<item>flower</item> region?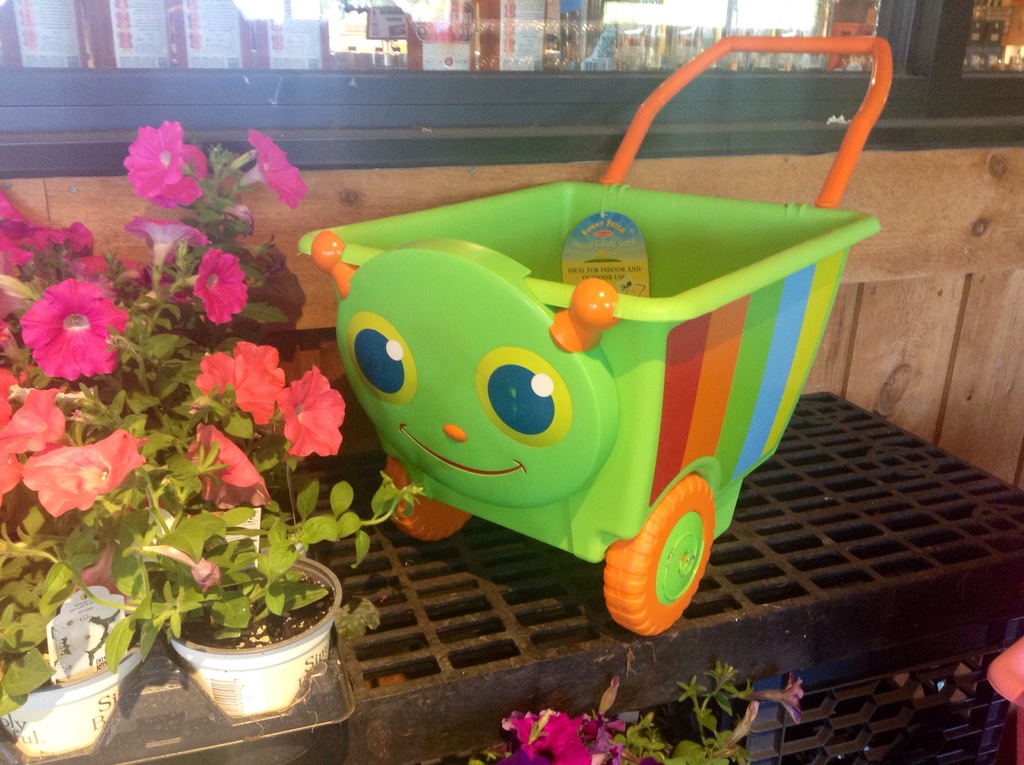
region(0, 367, 22, 430)
